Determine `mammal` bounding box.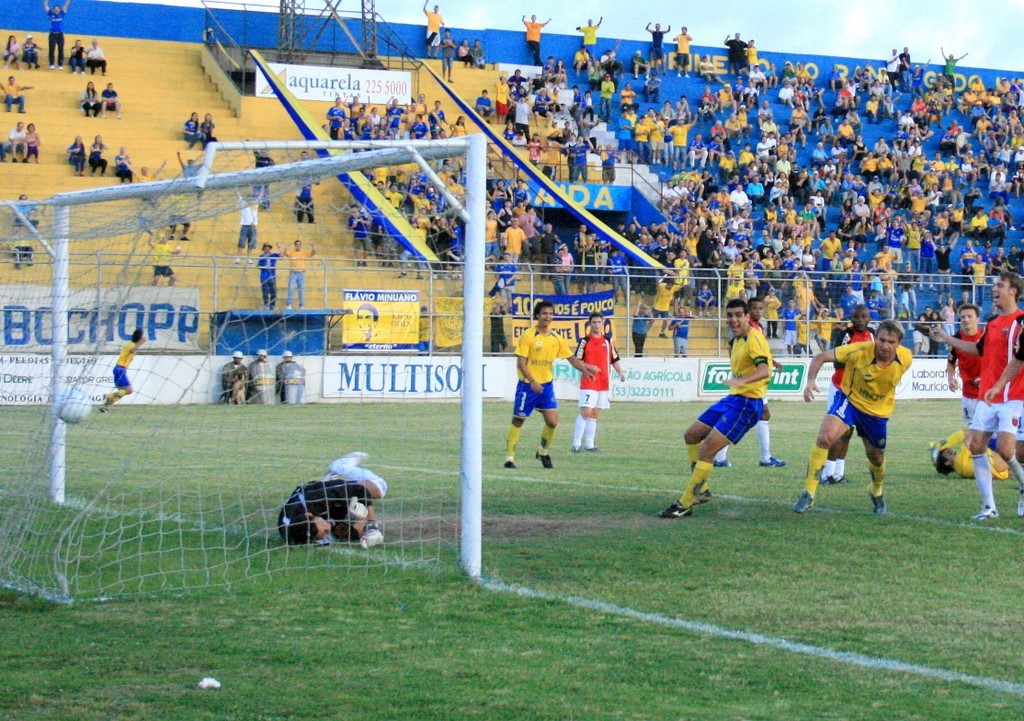
Determined: crop(492, 253, 513, 296).
